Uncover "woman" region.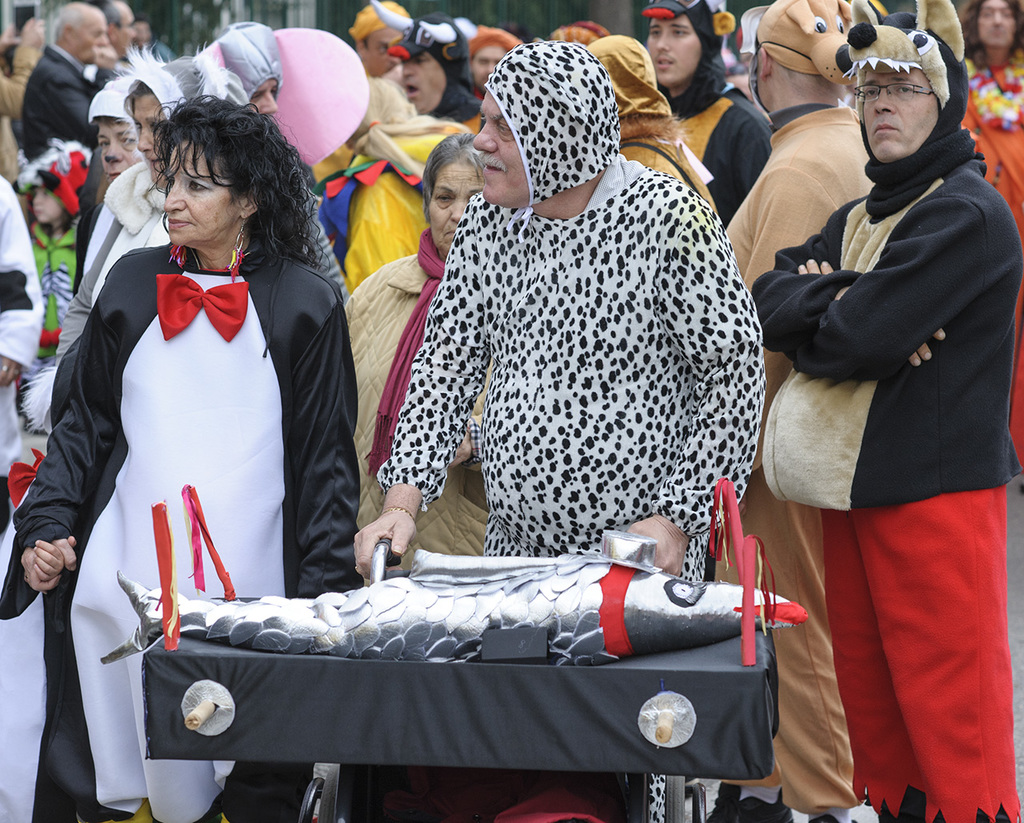
Uncovered: 26,44,346,444.
